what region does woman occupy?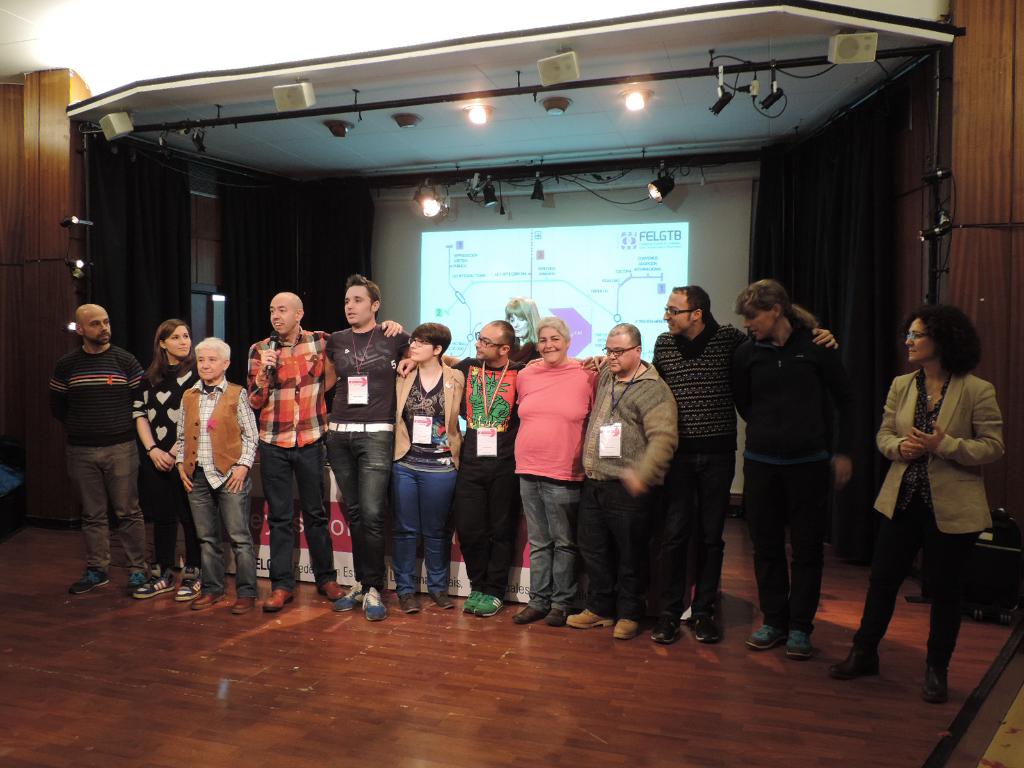
394,321,449,614.
